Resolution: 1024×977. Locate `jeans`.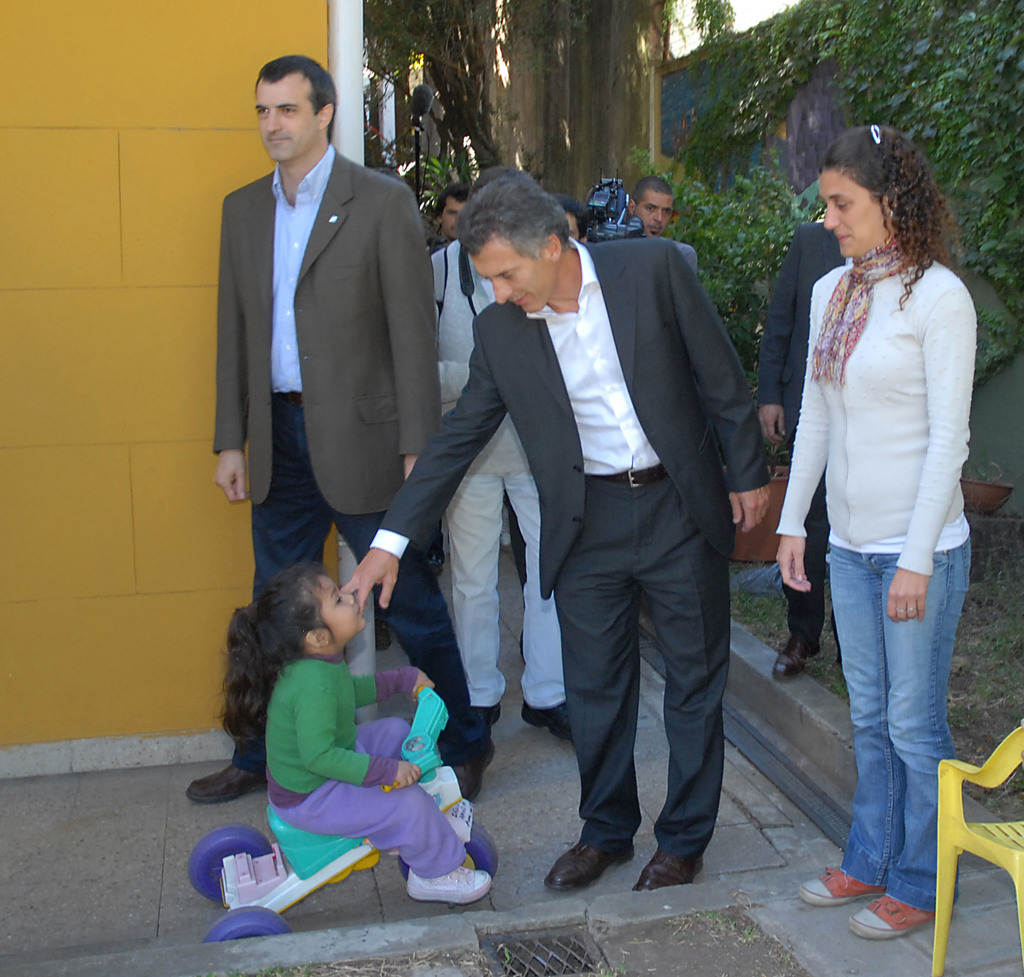
select_region(207, 392, 503, 773).
